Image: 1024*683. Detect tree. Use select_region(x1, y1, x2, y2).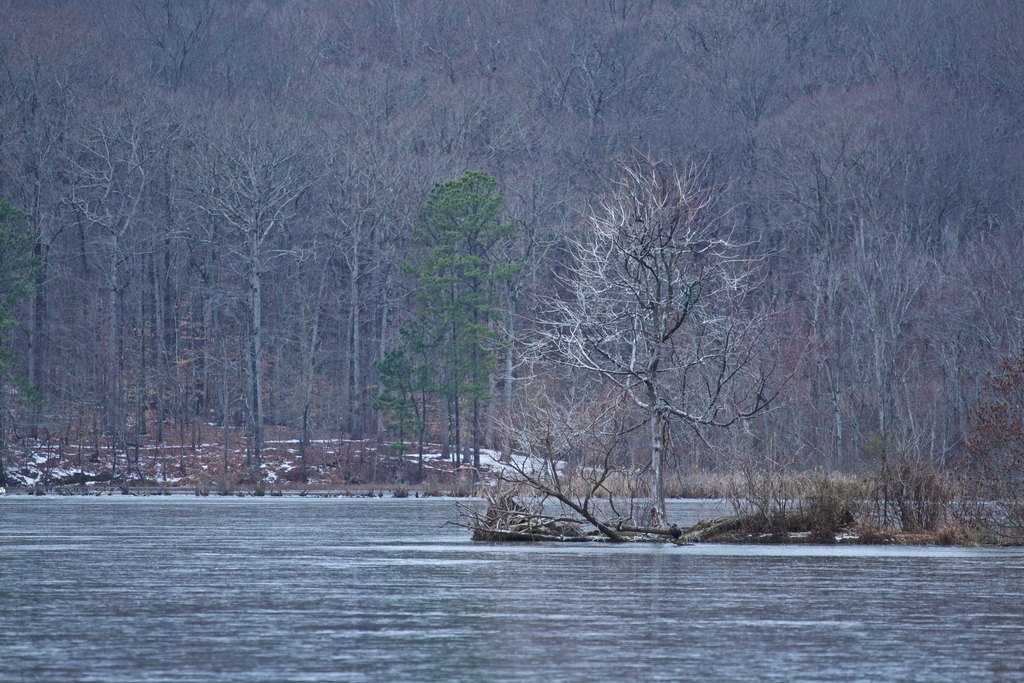
select_region(545, 145, 779, 534).
